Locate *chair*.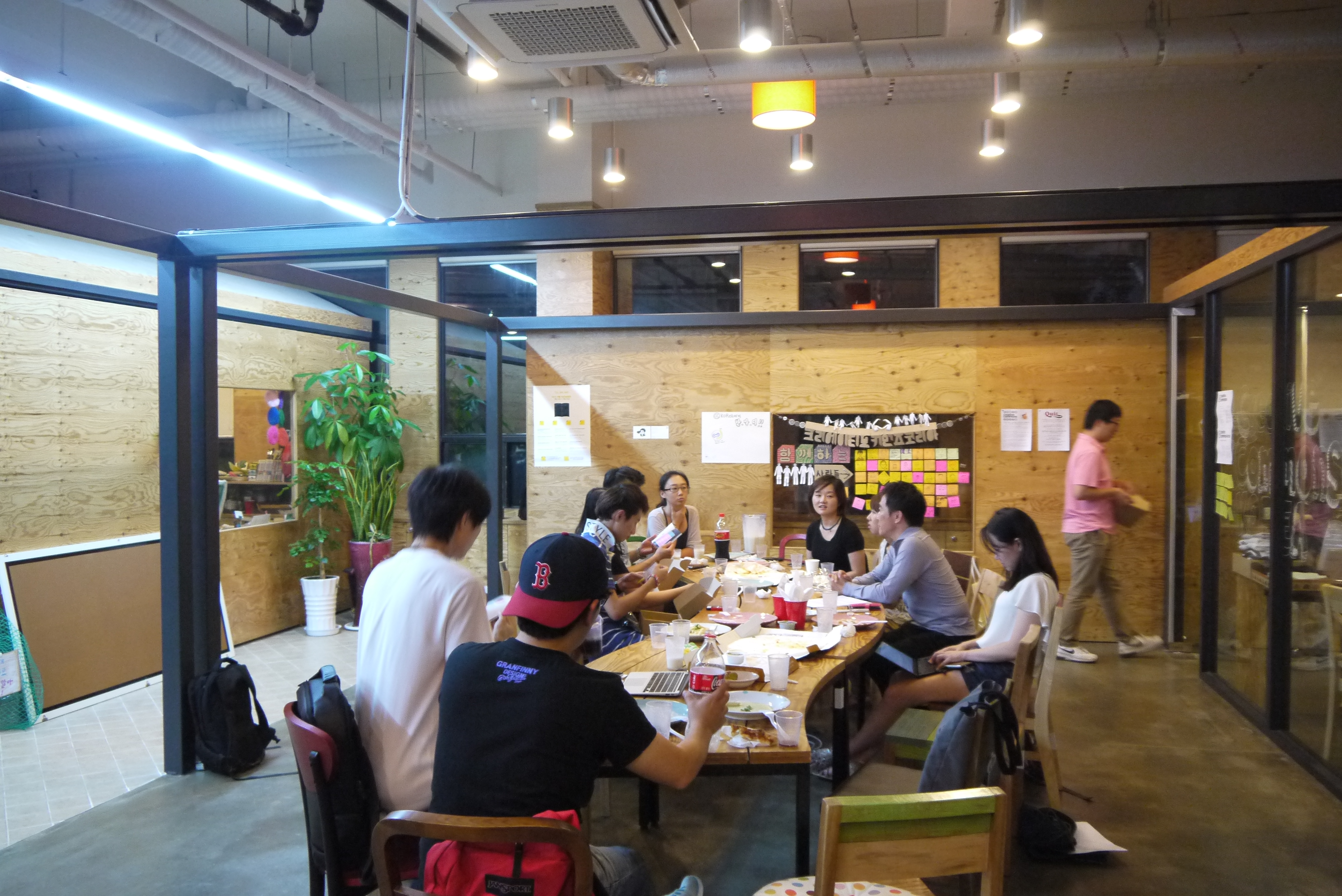
Bounding box: box=[164, 189, 173, 207].
